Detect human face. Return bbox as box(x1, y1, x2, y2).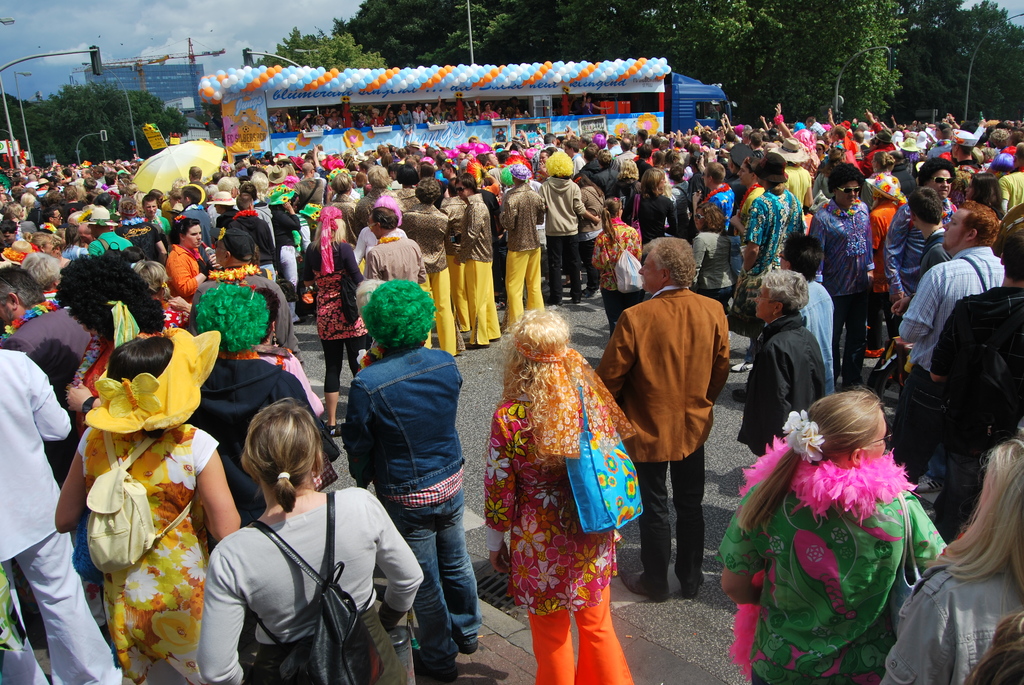
box(639, 247, 660, 294).
